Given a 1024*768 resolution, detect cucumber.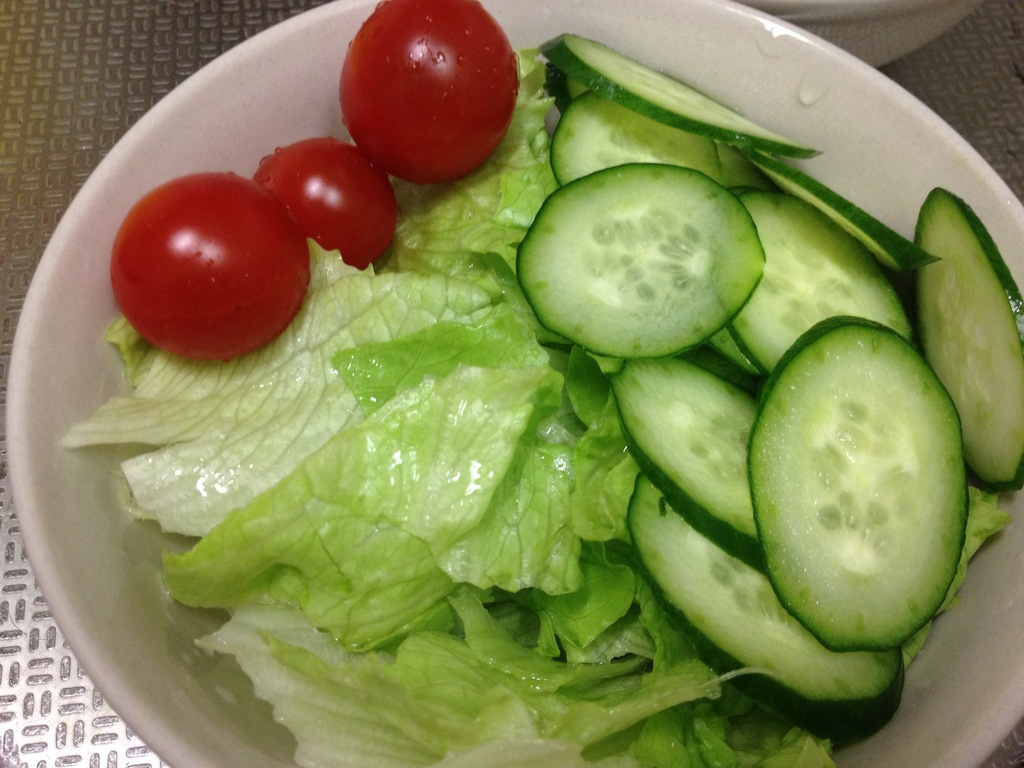
(x1=748, y1=311, x2=970, y2=655).
